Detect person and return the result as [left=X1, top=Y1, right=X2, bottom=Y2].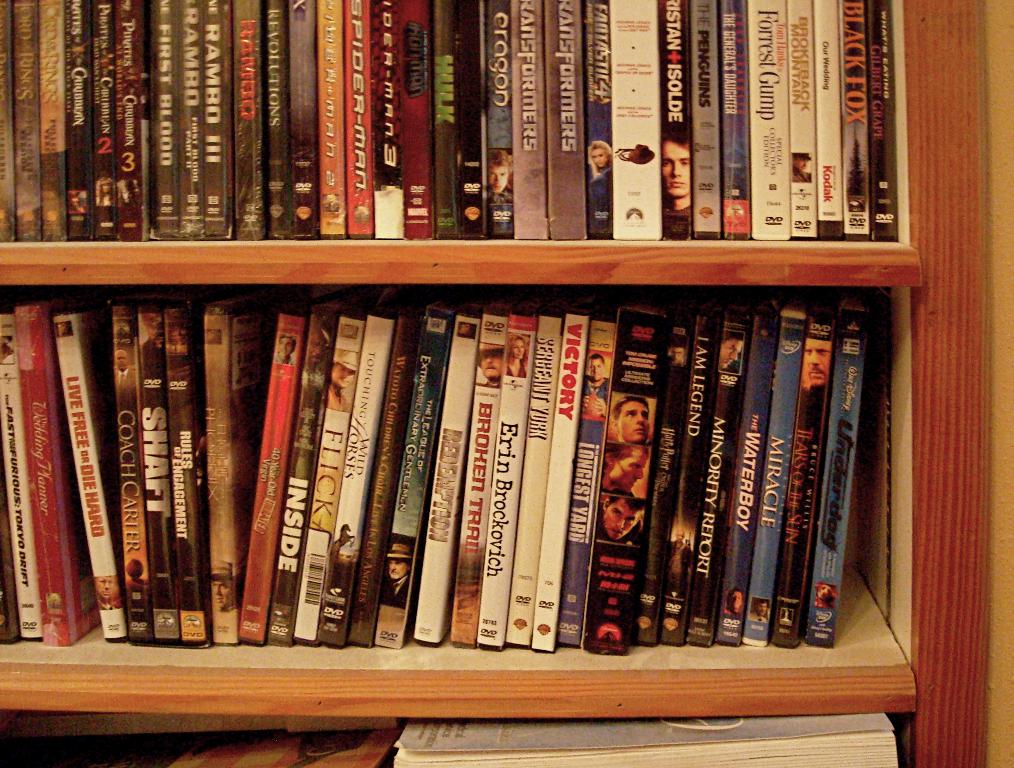
[left=598, top=497, right=645, bottom=542].
